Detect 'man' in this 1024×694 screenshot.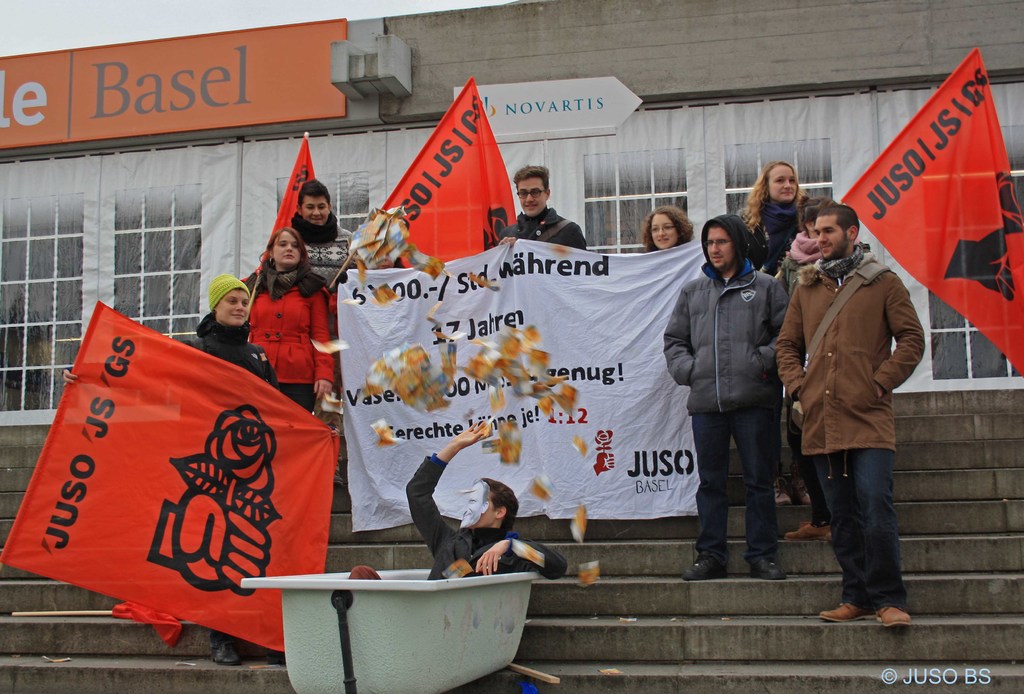
Detection: locate(286, 186, 372, 487).
